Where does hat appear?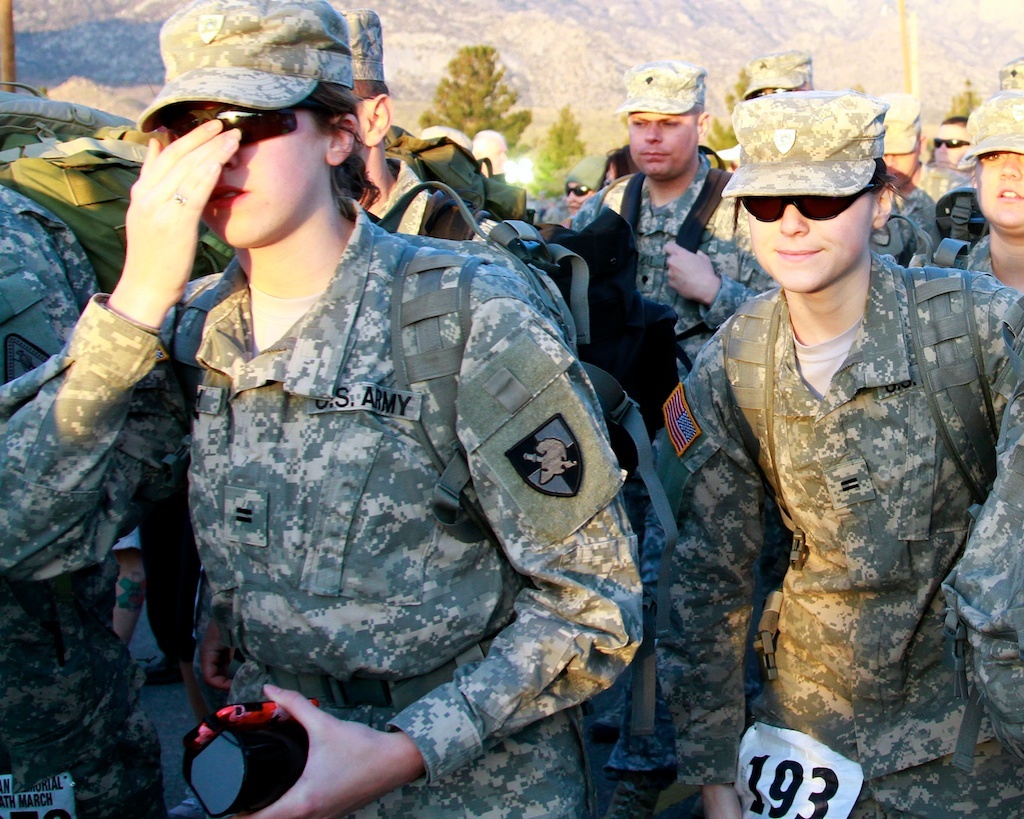
Appears at left=342, top=8, right=387, bottom=80.
